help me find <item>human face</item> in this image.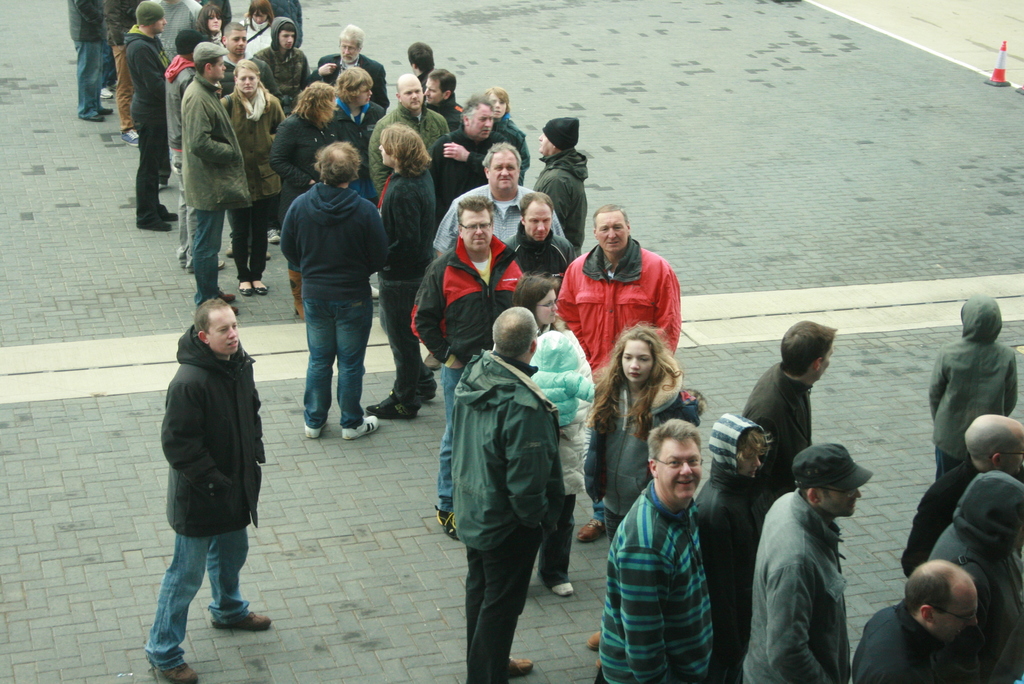
Found it: 154 18 167 33.
